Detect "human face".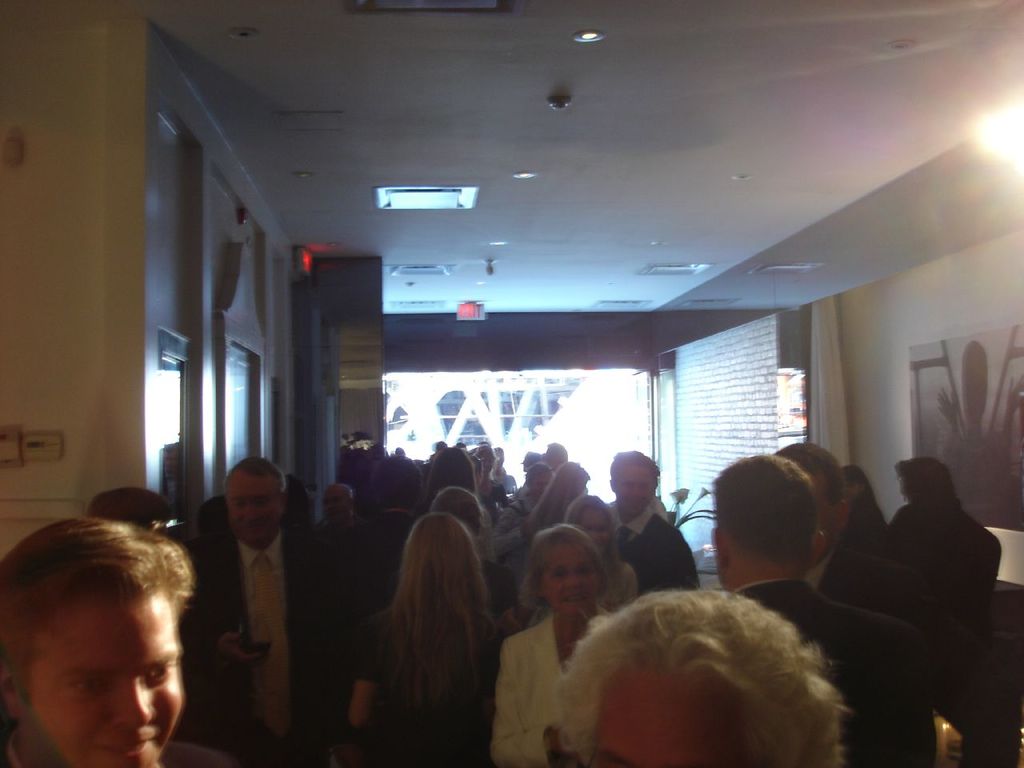
Detected at 539 543 602 618.
